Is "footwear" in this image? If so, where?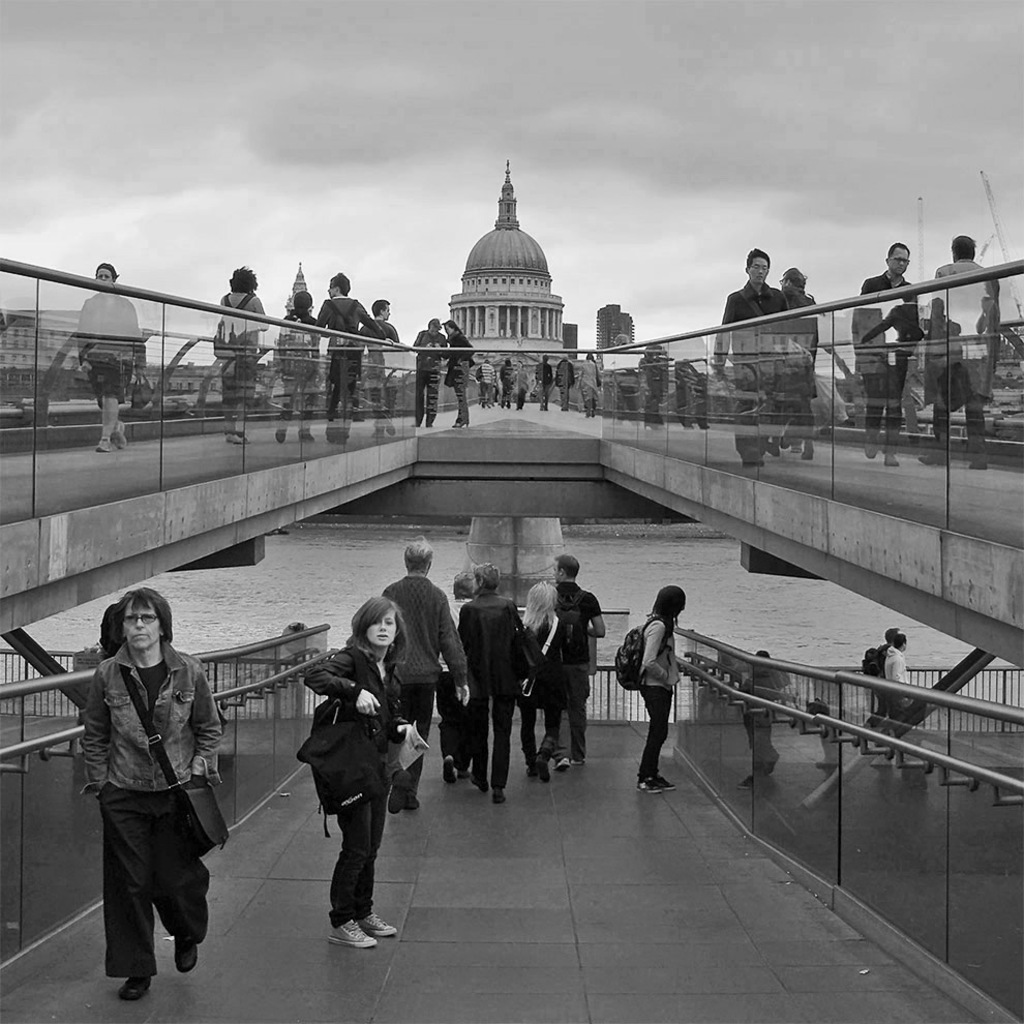
Yes, at [x1=331, y1=917, x2=378, y2=952].
